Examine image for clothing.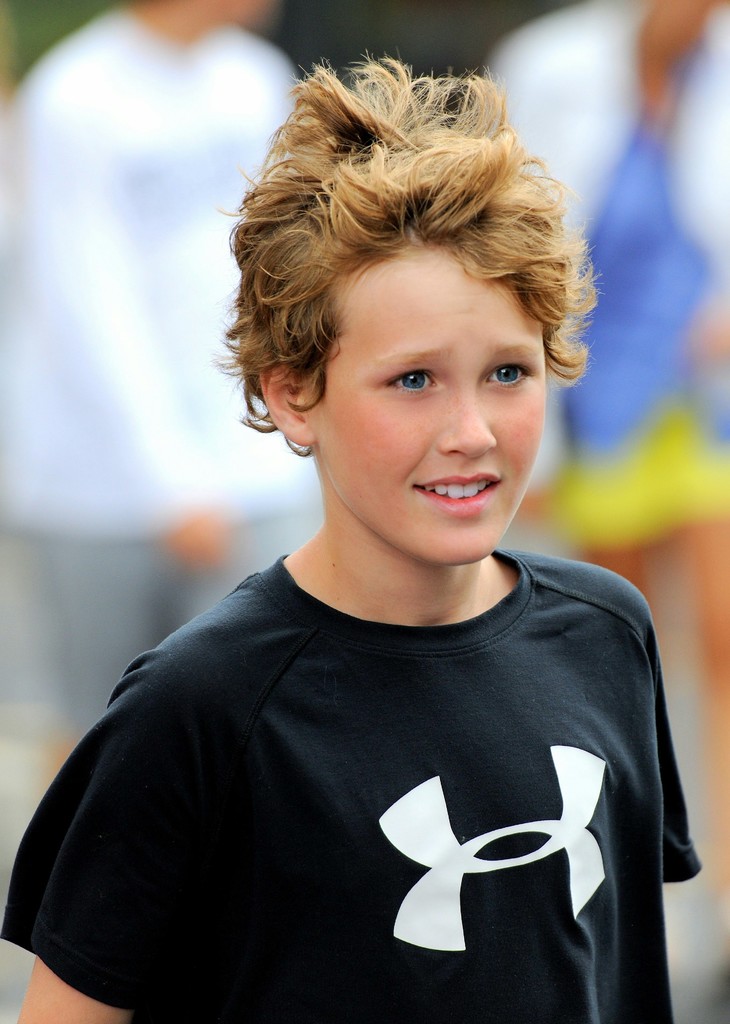
Examination result: Rect(44, 580, 720, 1020).
